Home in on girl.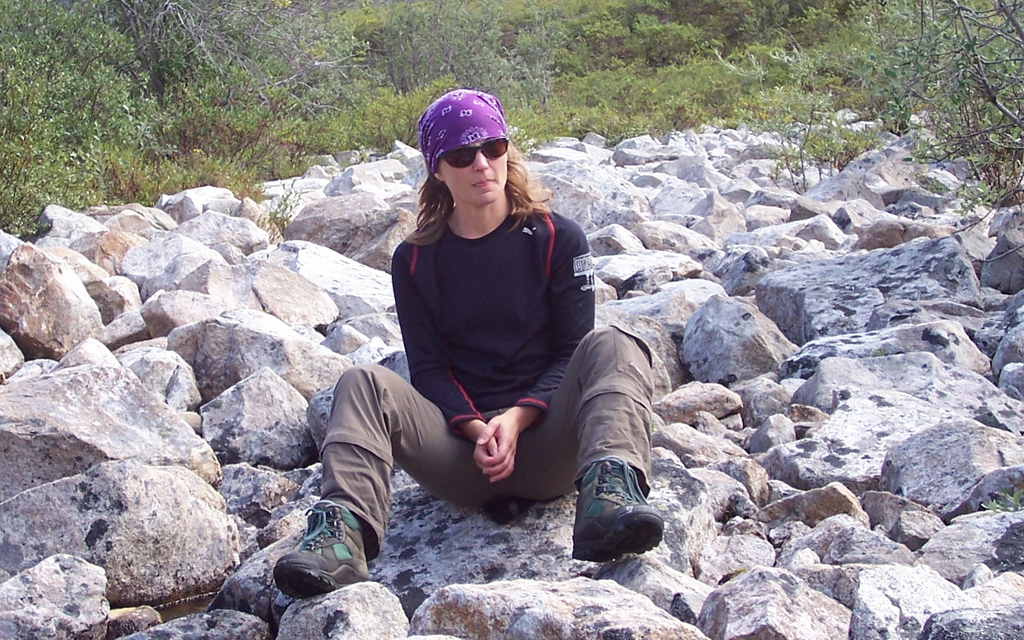
Homed in at [275,83,663,598].
